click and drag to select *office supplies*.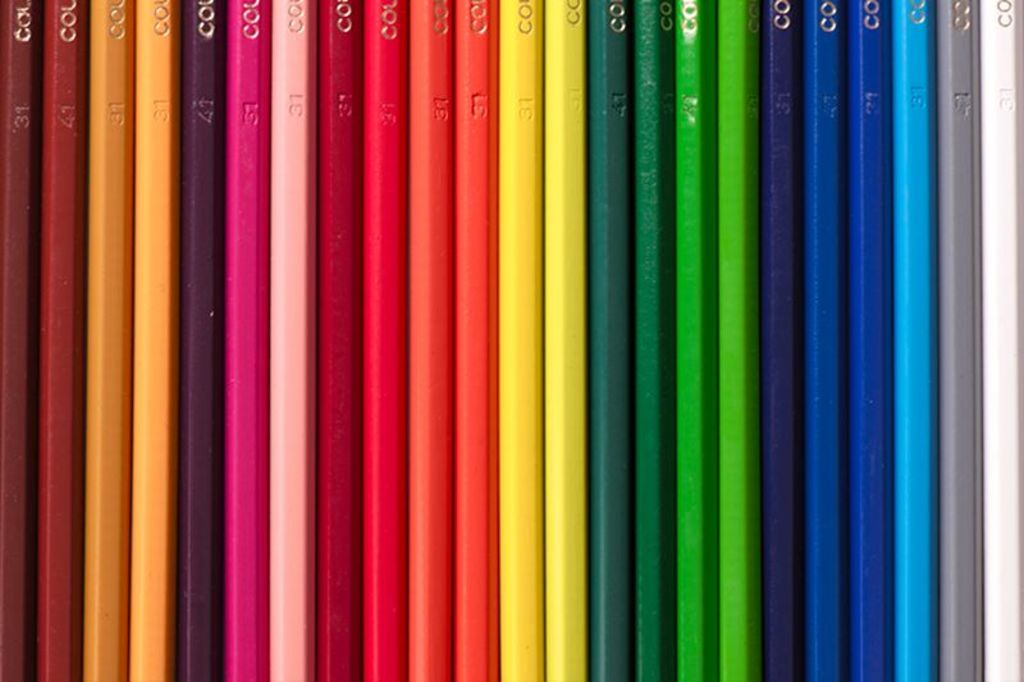
Selection: (x1=407, y1=0, x2=456, y2=681).
